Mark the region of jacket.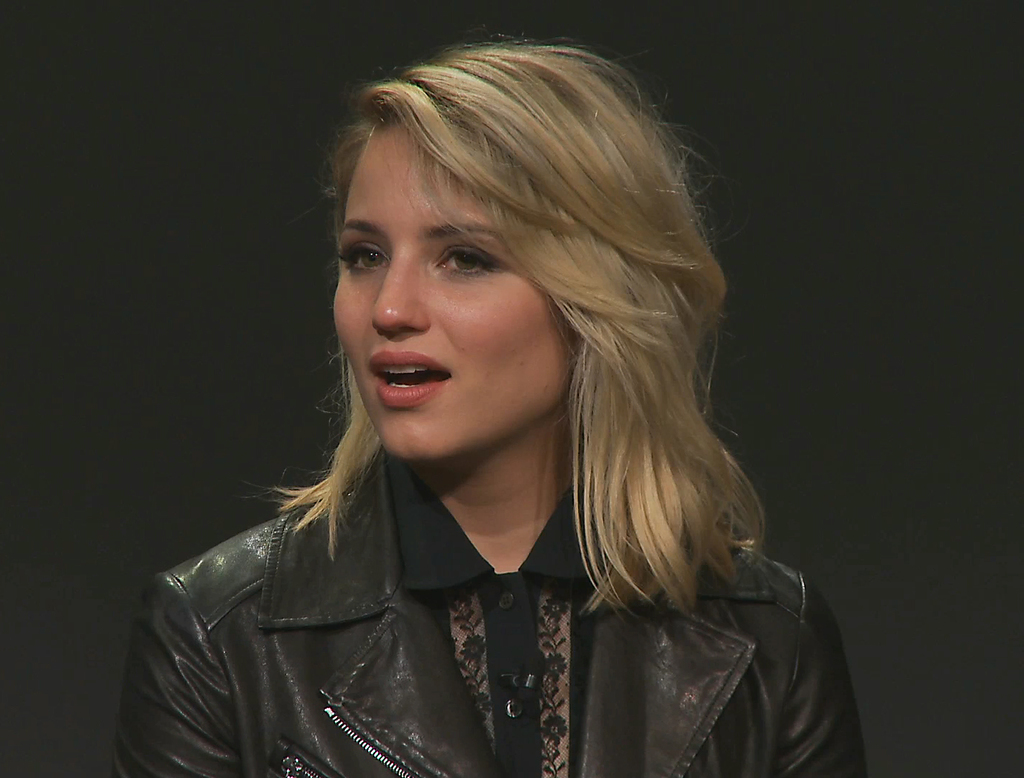
Region: box=[105, 432, 826, 775].
